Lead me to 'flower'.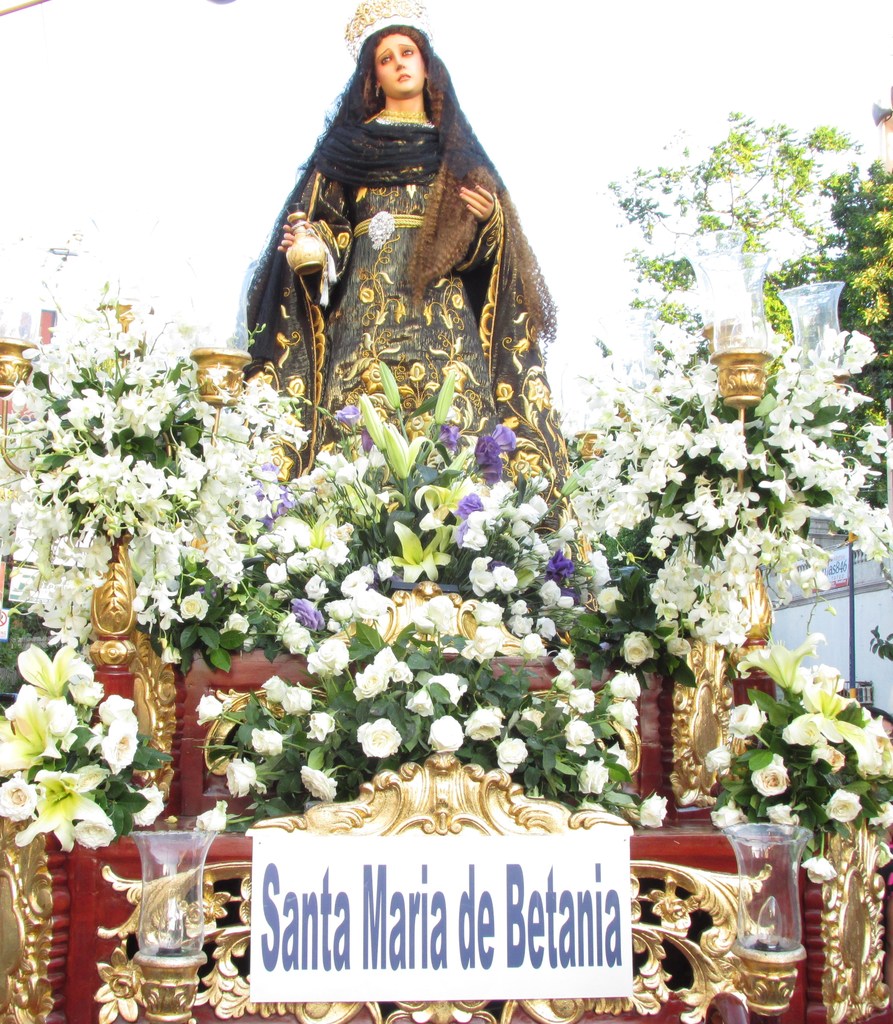
Lead to <bbox>501, 732, 527, 776</bbox>.
